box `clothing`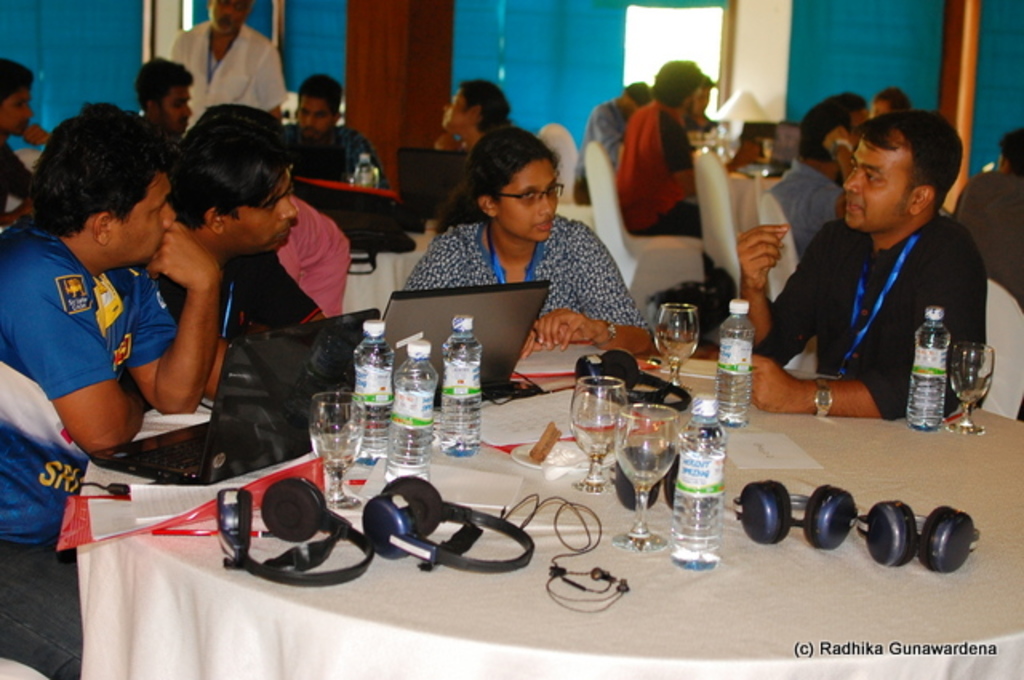
166:26:299:144
